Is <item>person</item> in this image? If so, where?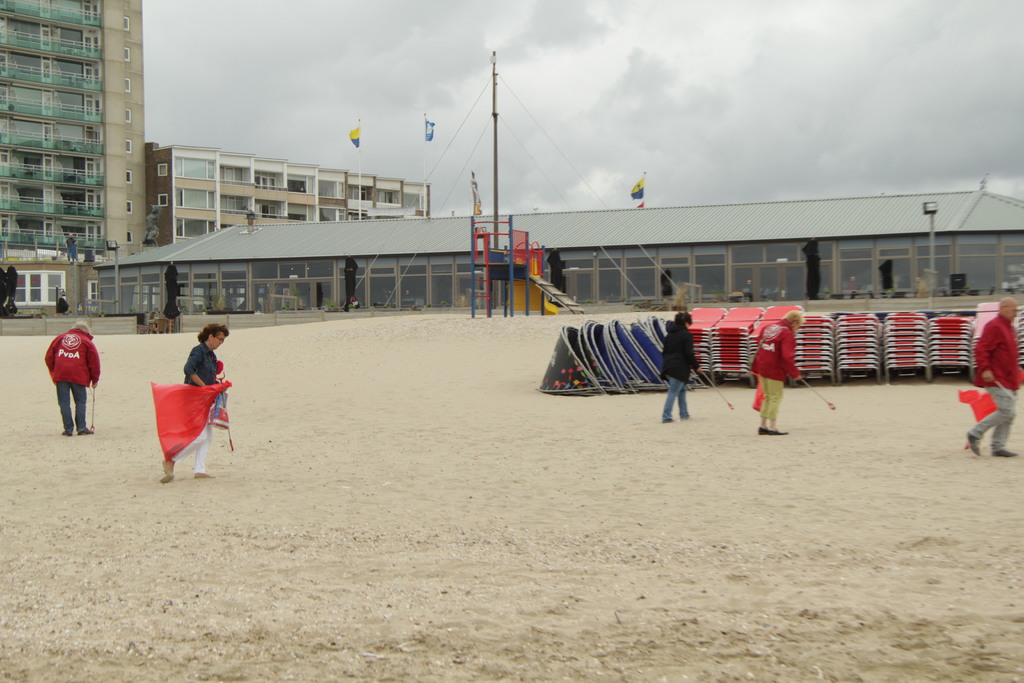
Yes, at bbox(961, 290, 1023, 462).
